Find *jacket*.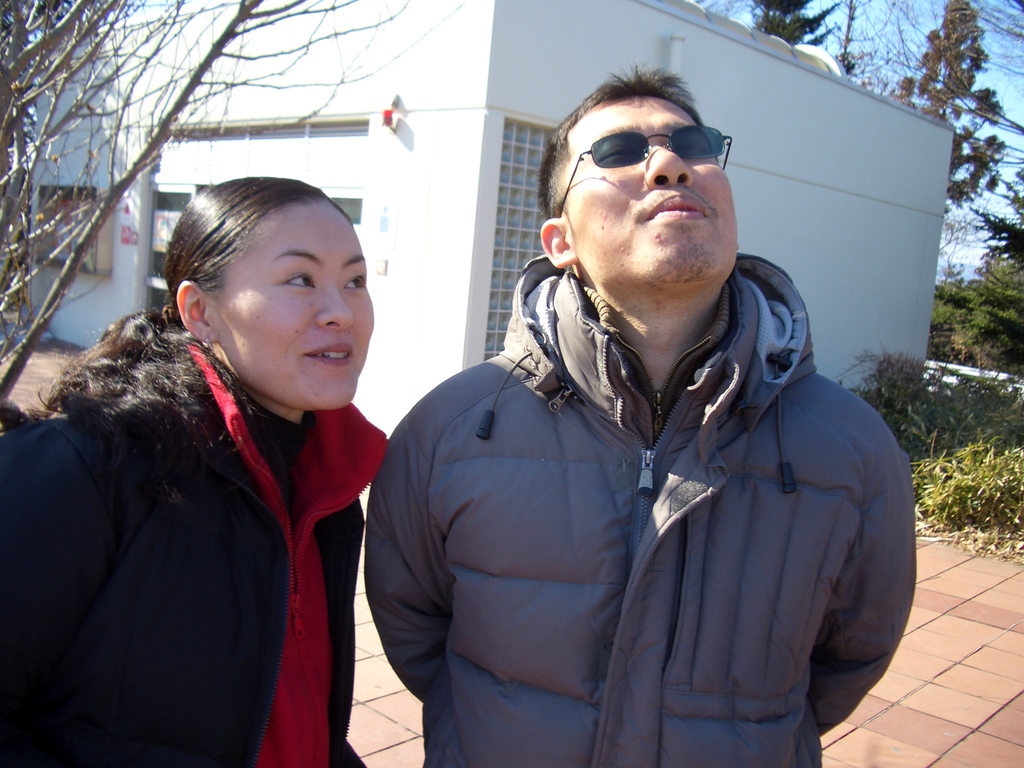
(x1=1, y1=335, x2=395, y2=767).
